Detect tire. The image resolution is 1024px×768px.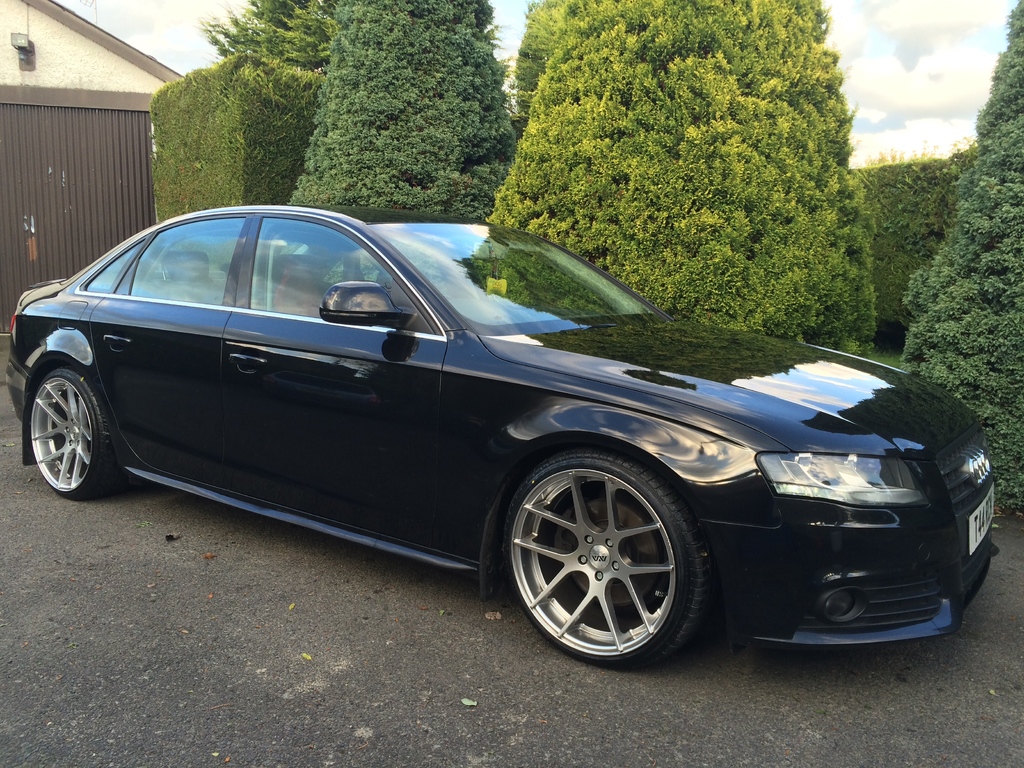
box(502, 449, 719, 671).
